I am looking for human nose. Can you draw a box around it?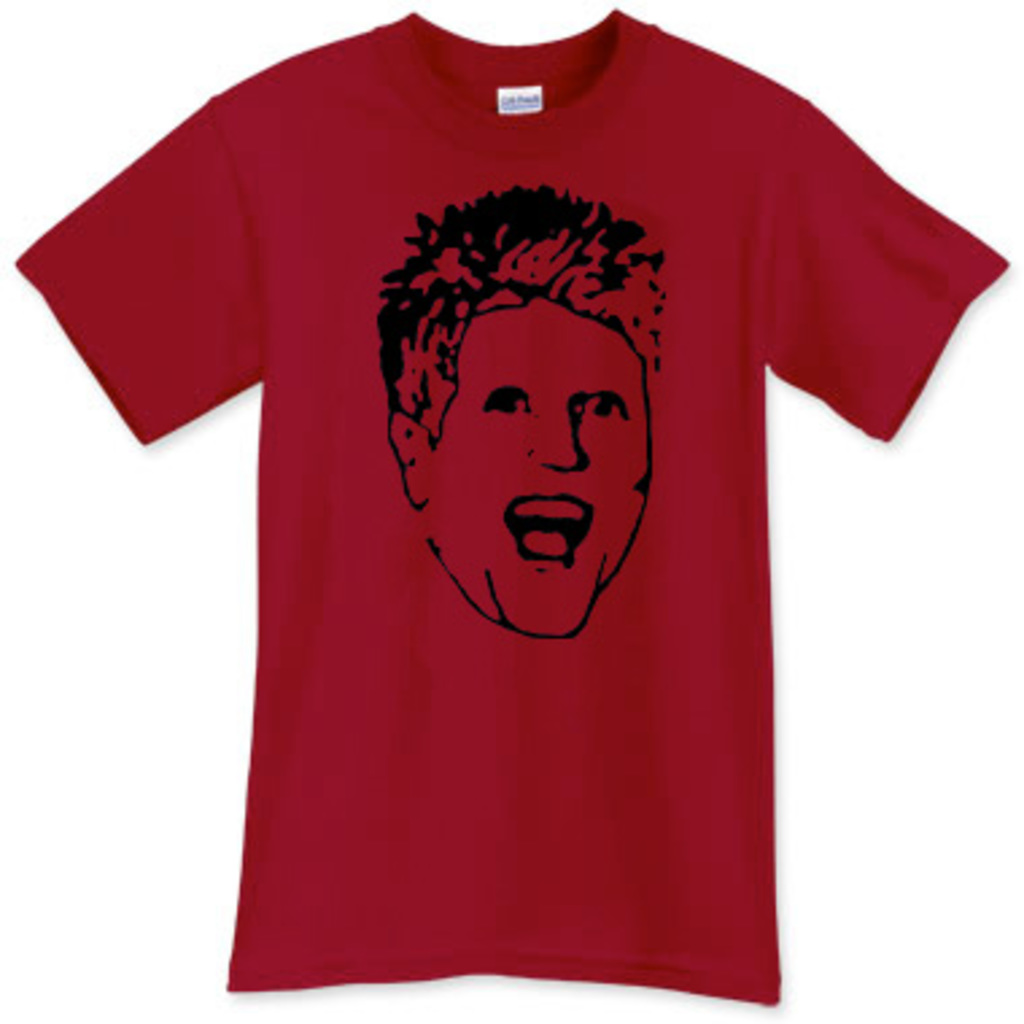
Sure, the bounding box is (left=539, top=410, right=582, bottom=469).
